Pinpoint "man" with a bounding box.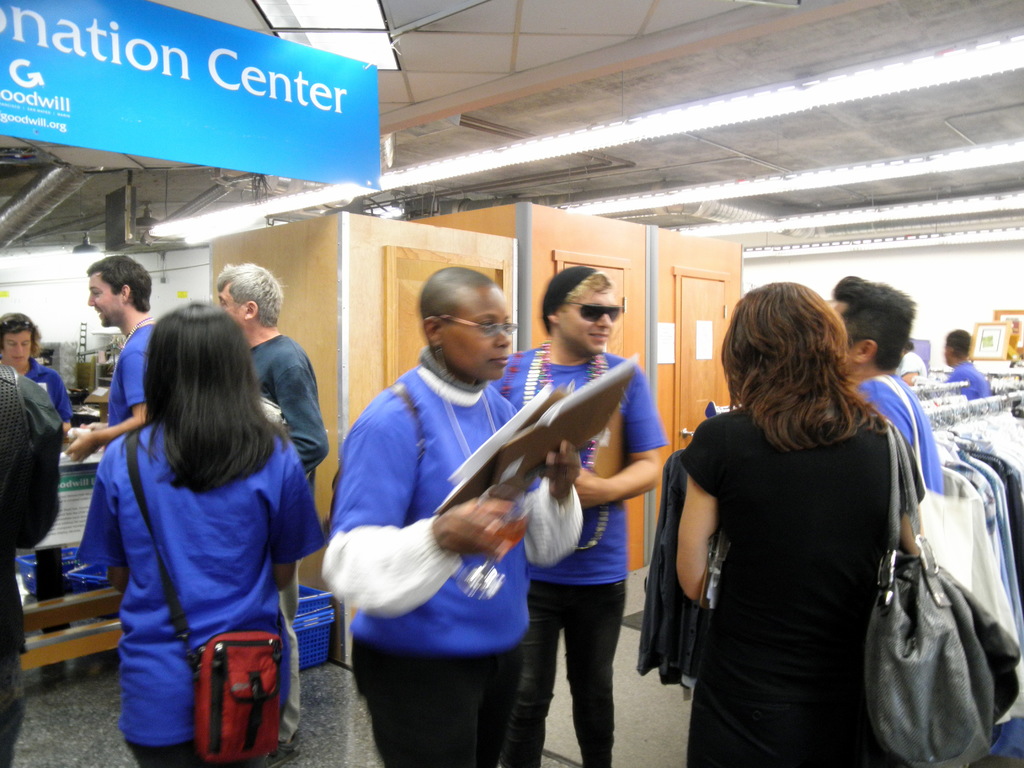
{"left": 65, "top": 253, "right": 158, "bottom": 461}.
